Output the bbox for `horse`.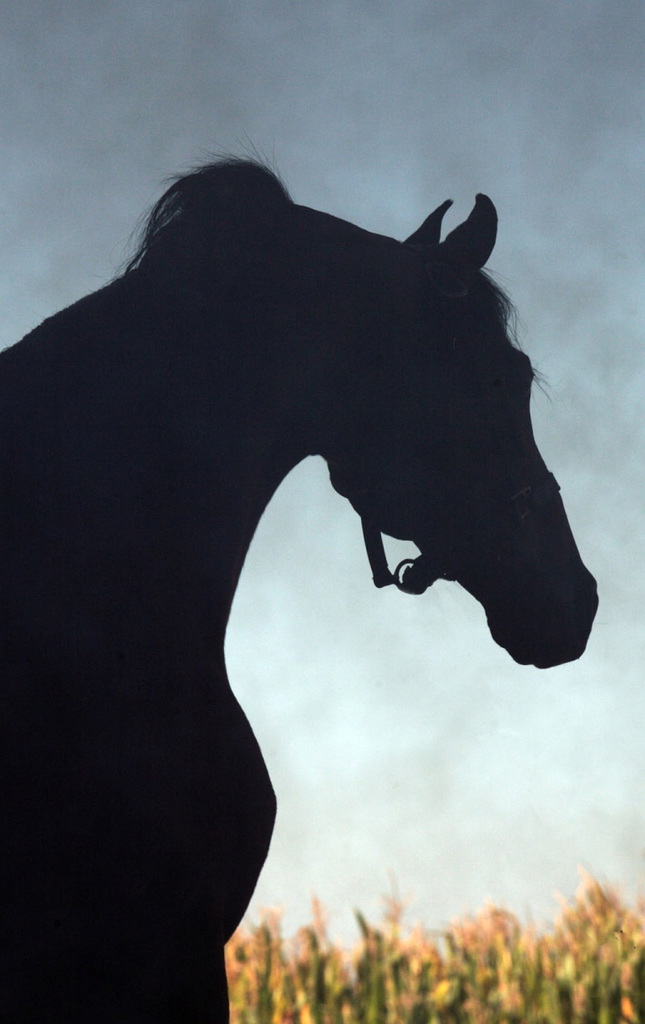
[x1=0, y1=145, x2=599, y2=1023].
